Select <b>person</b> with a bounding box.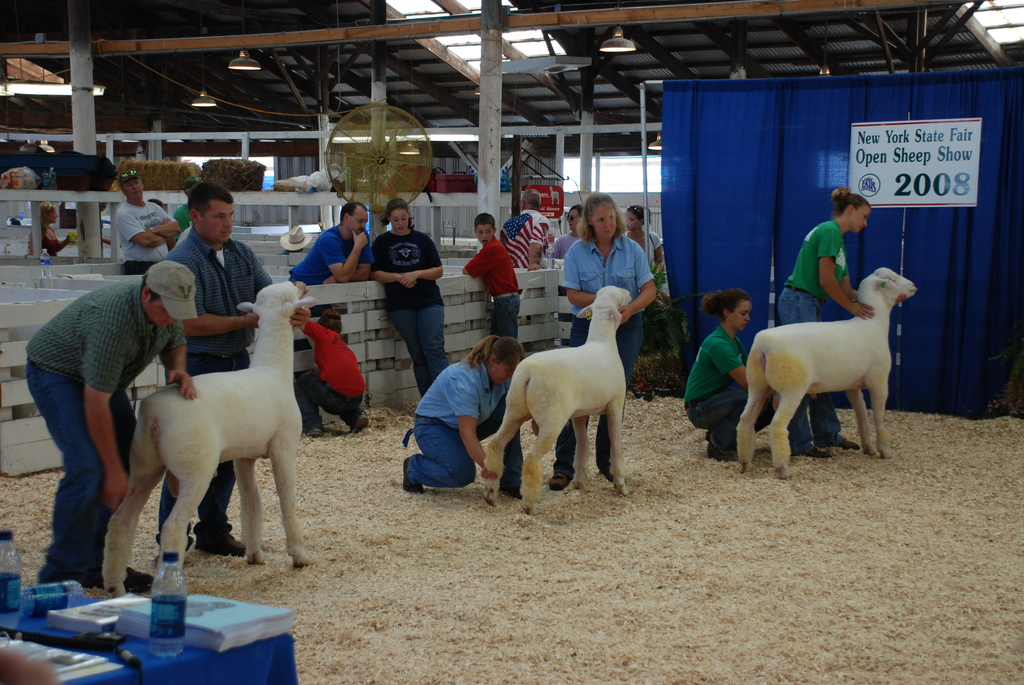
(780,186,871,457).
